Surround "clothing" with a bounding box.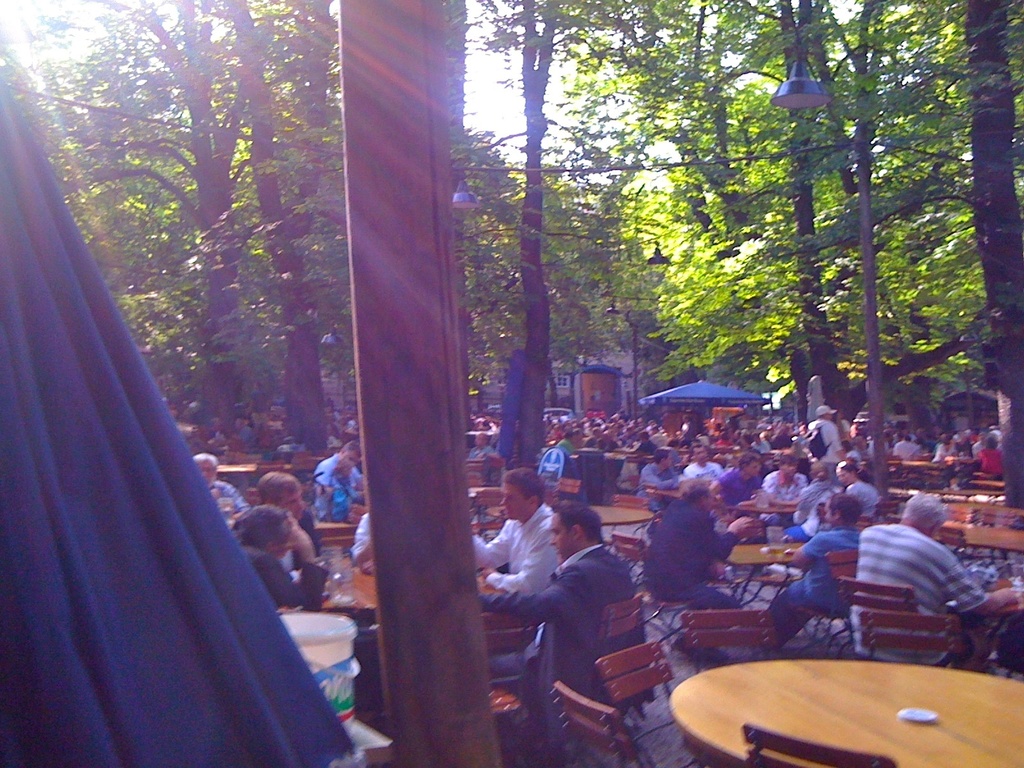
197,471,242,518.
